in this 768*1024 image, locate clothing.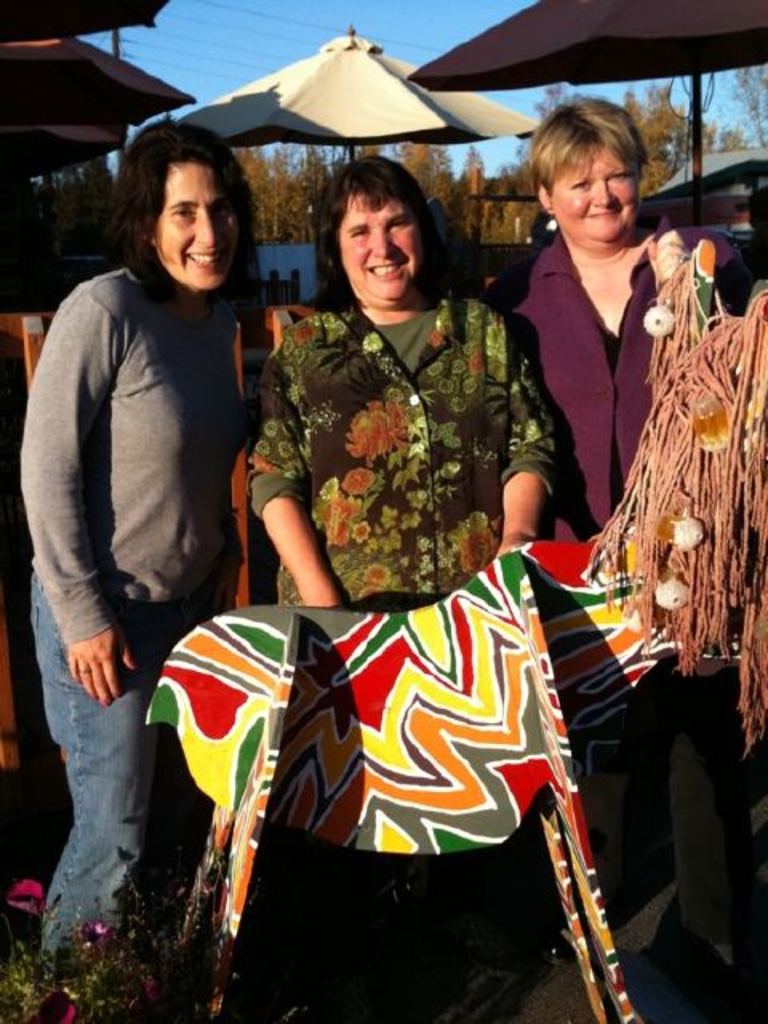
Bounding box: {"x1": 230, "y1": 282, "x2": 554, "y2": 883}.
